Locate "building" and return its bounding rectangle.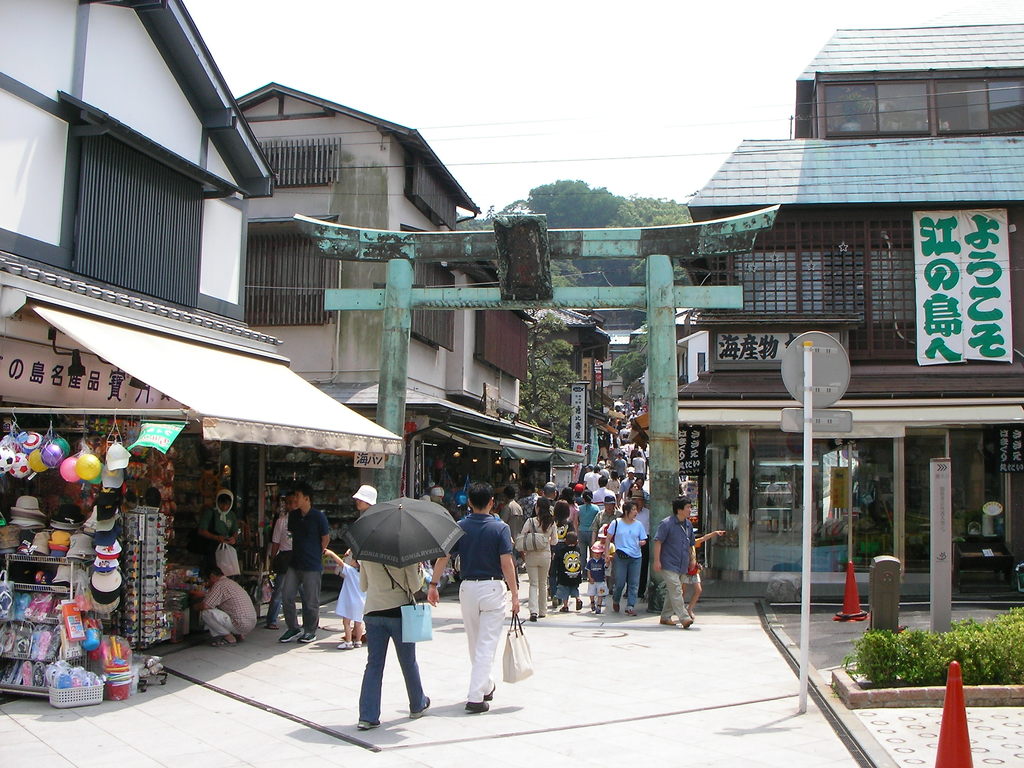
bbox(545, 20, 1023, 601).
